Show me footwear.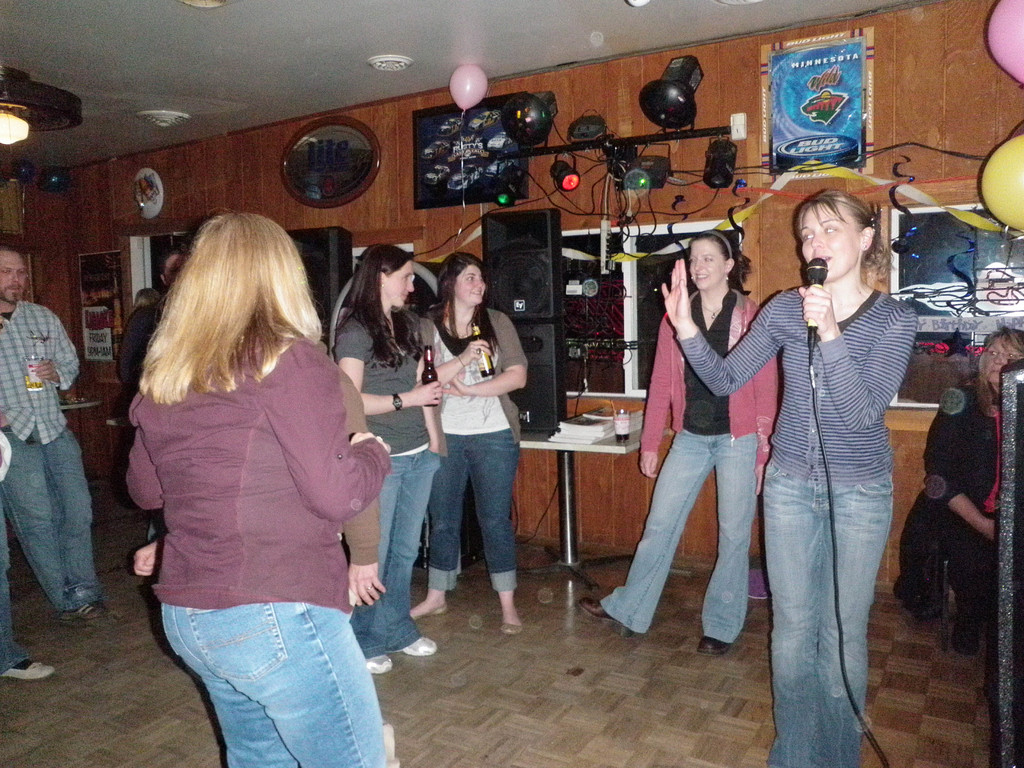
footwear is here: select_region(697, 639, 738, 655).
